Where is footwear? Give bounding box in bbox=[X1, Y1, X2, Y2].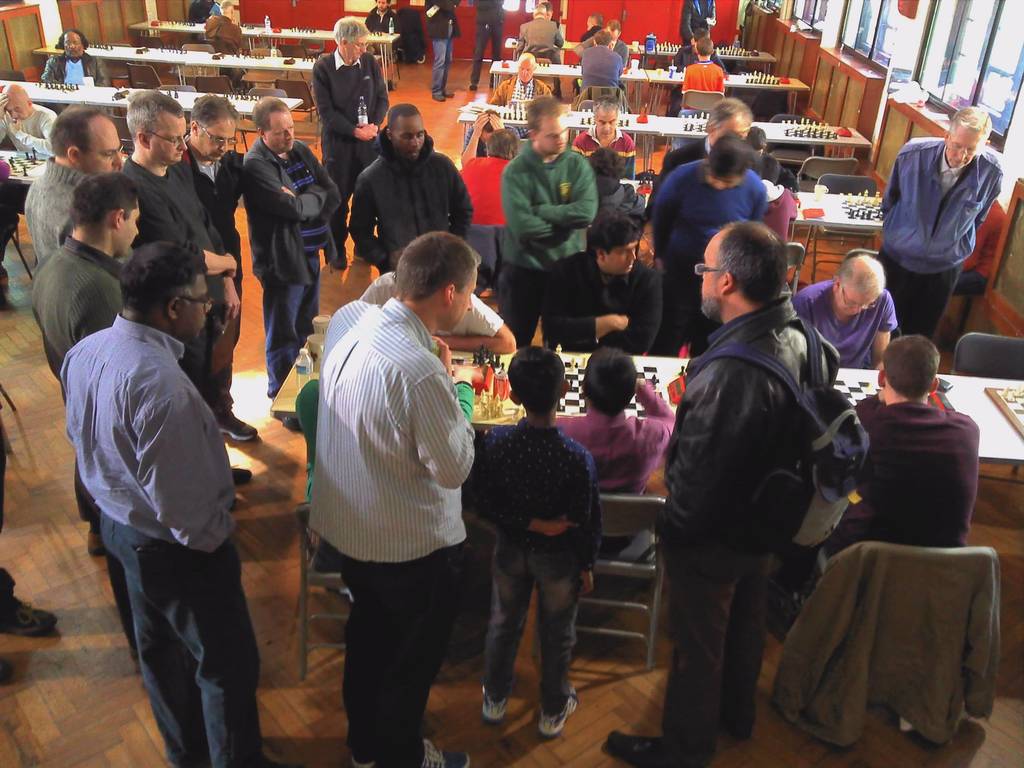
bbox=[470, 83, 477, 90].
